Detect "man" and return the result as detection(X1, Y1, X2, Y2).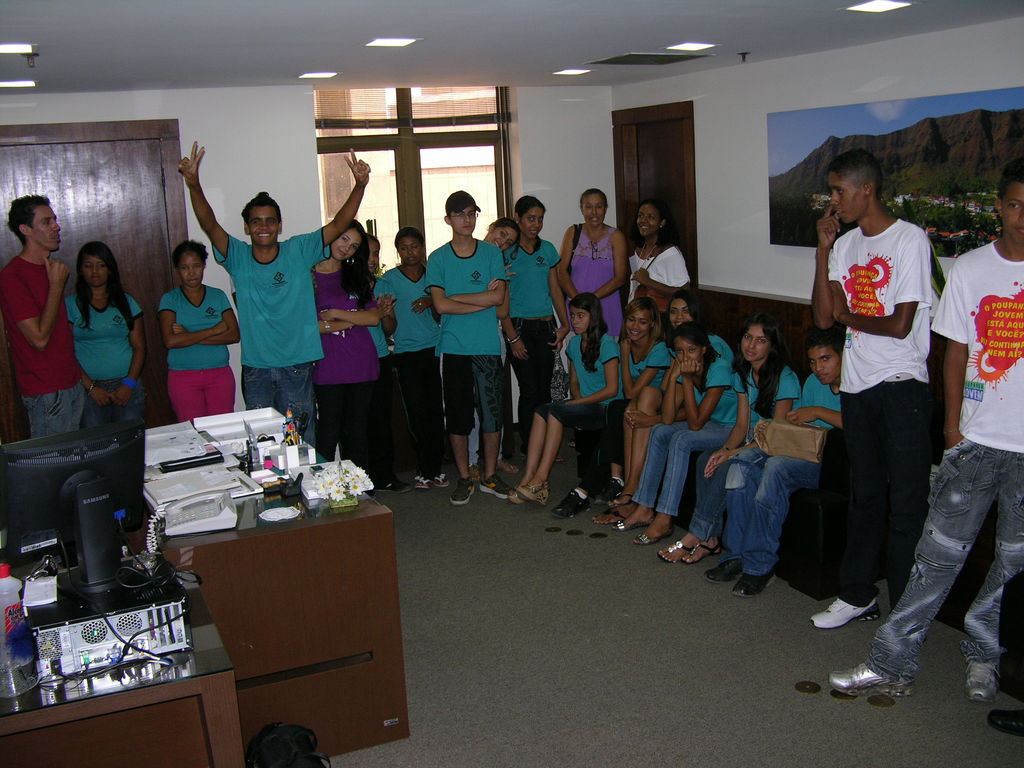
detection(824, 156, 1023, 710).
